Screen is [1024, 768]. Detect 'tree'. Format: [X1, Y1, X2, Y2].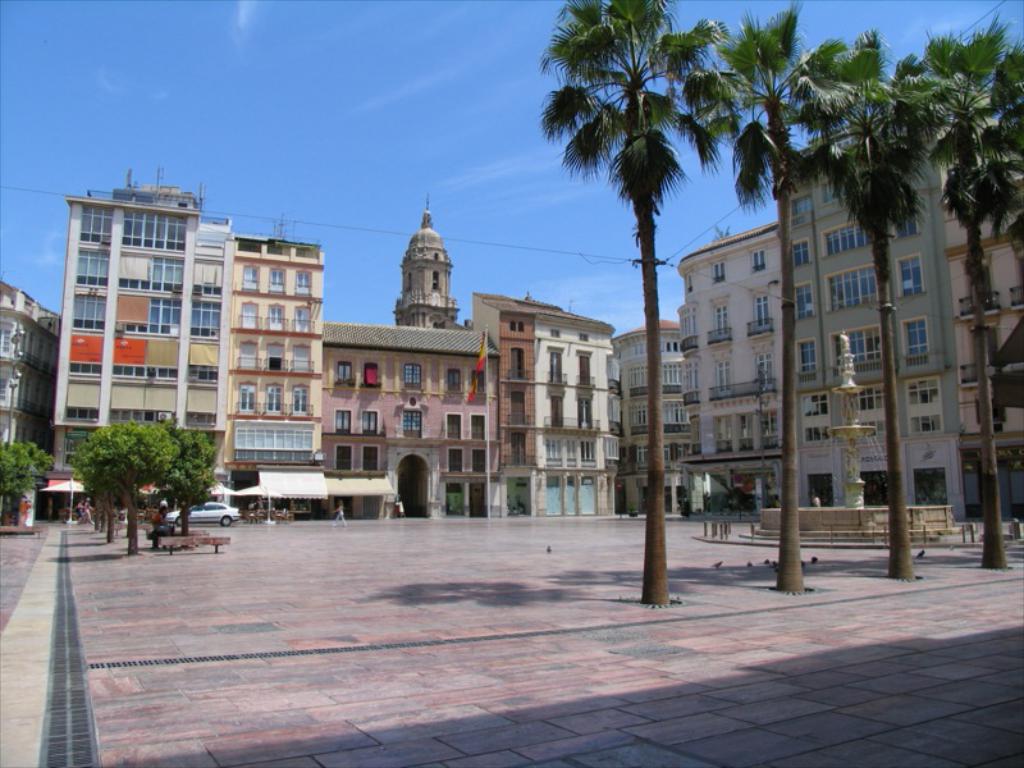
[540, 0, 745, 608].
